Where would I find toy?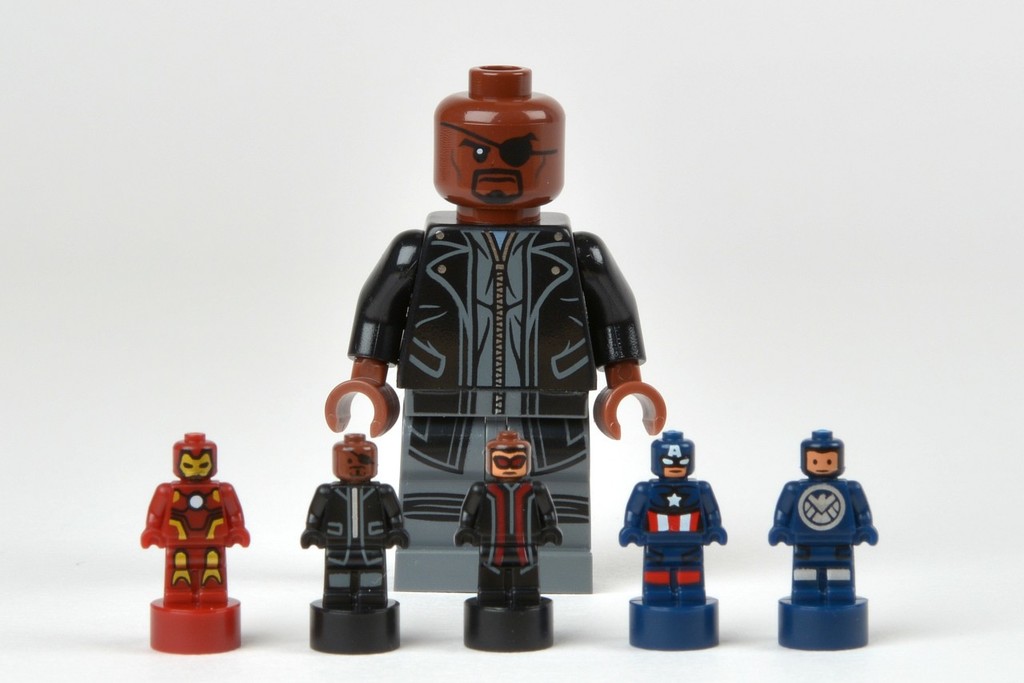
At 130, 420, 258, 656.
